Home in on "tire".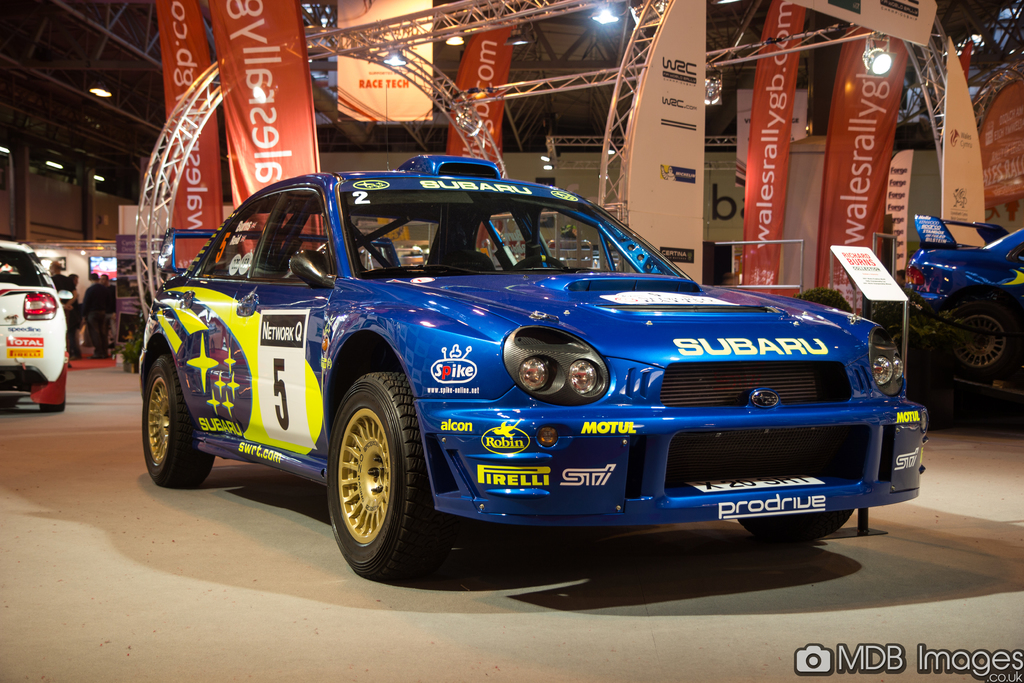
Homed in at (x1=37, y1=389, x2=67, y2=415).
